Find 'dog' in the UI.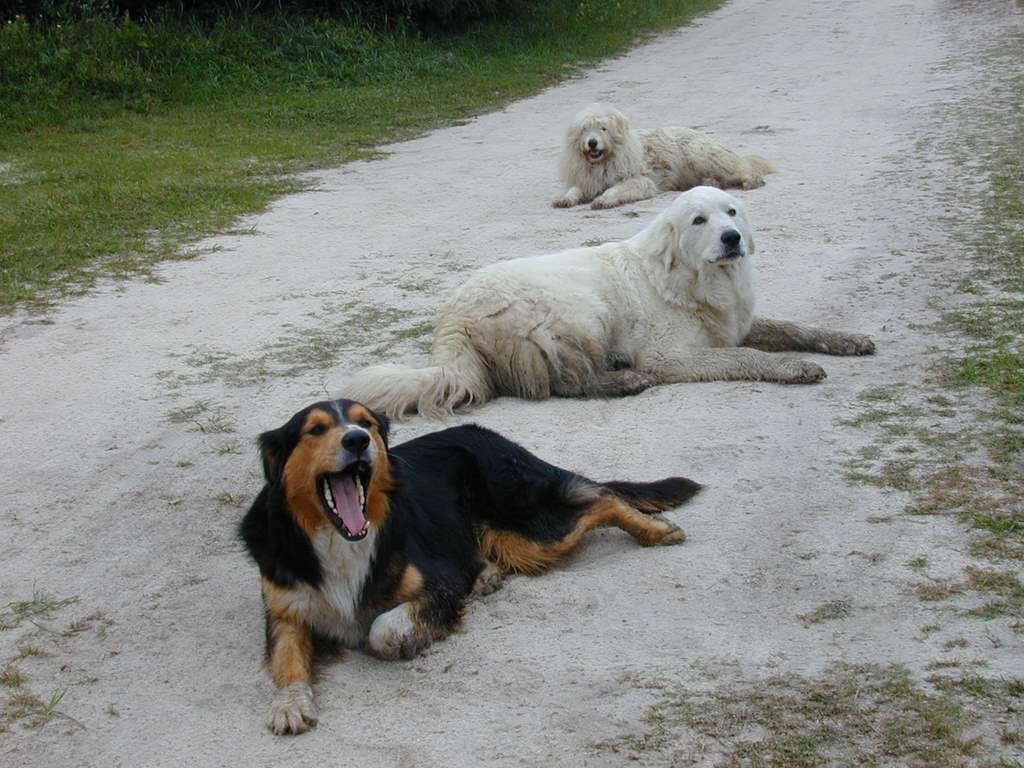
UI element at crop(554, 104, 778, 212).
